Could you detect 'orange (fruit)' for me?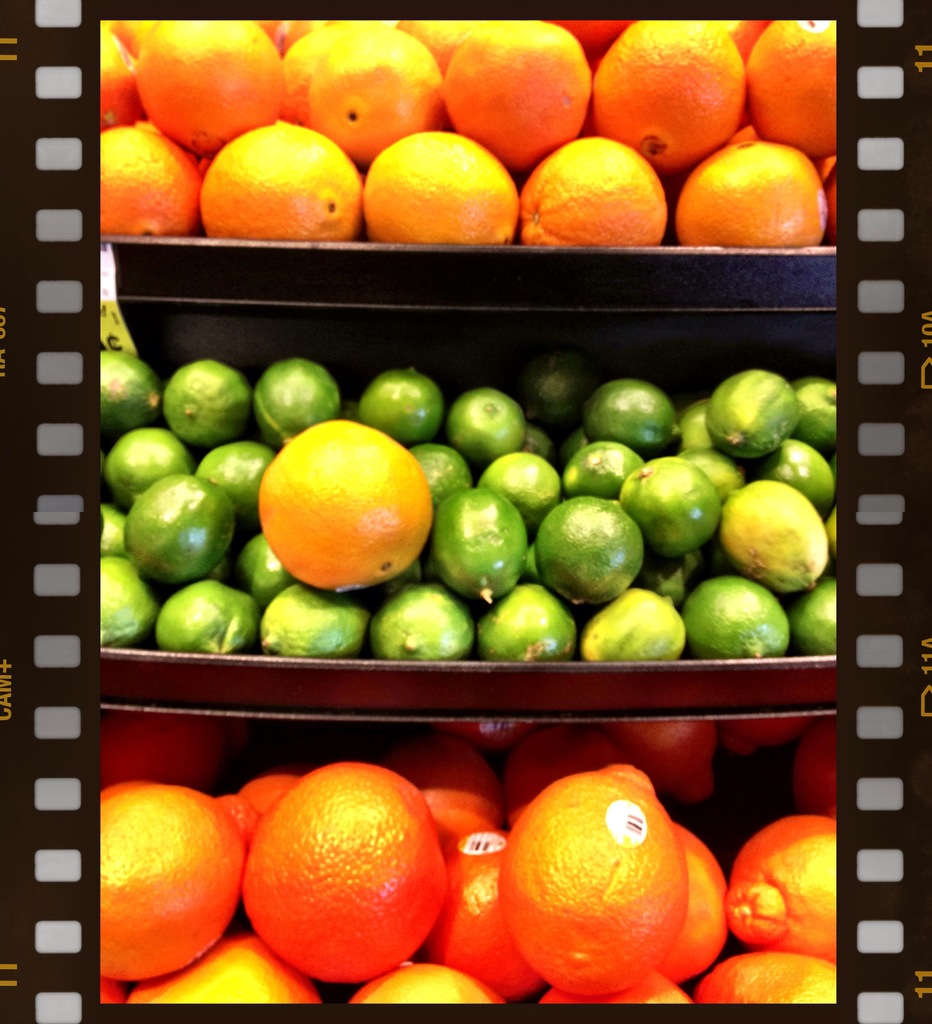
Detection result: x1=703 y1=367 x2=794 y2=456.
